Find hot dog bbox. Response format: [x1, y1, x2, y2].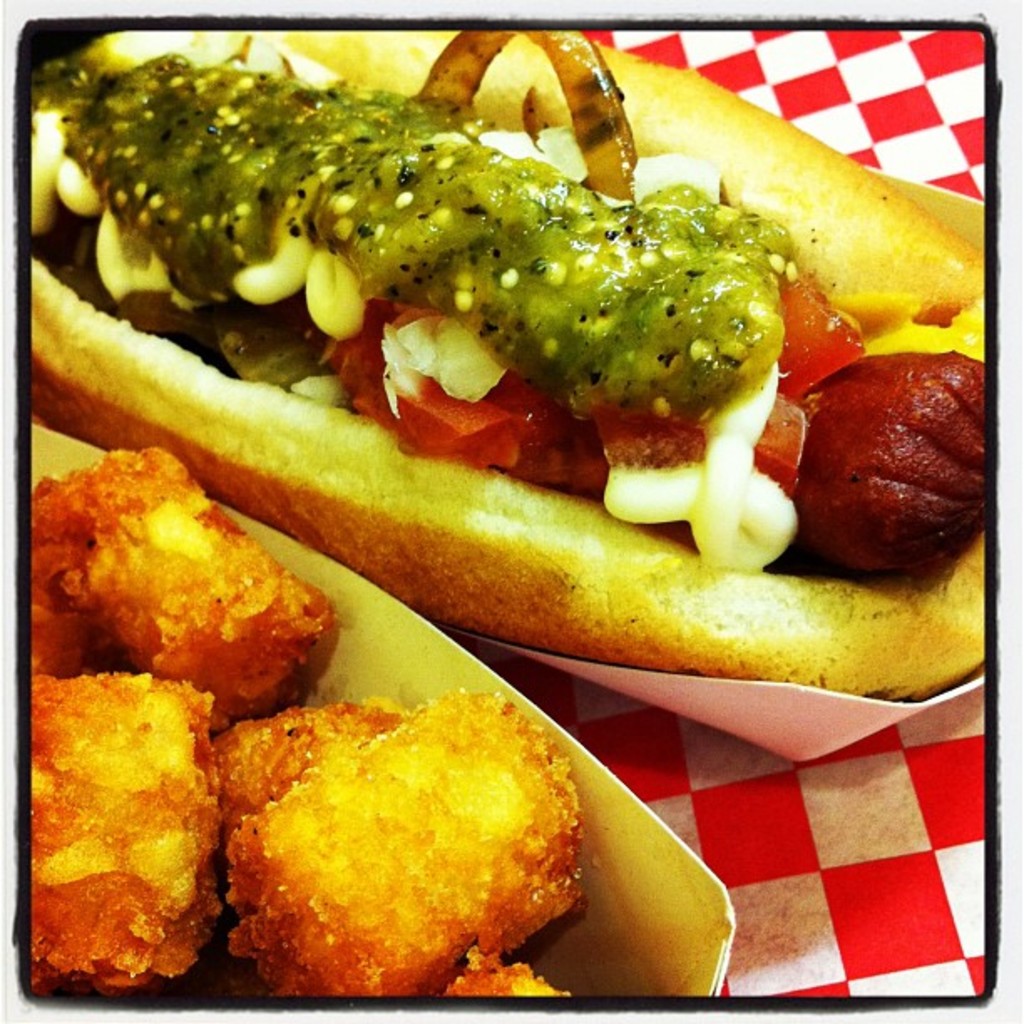
[33, 0, 1001, 708].
